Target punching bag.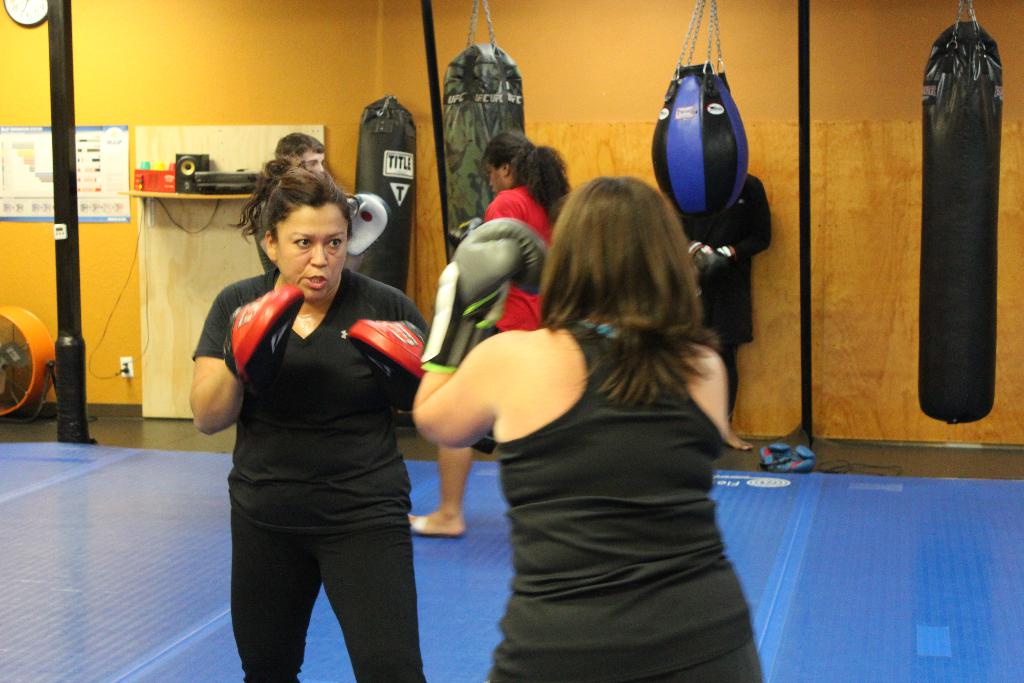
Target region: [x1=442, y1=42, x2=527, y2=251].
